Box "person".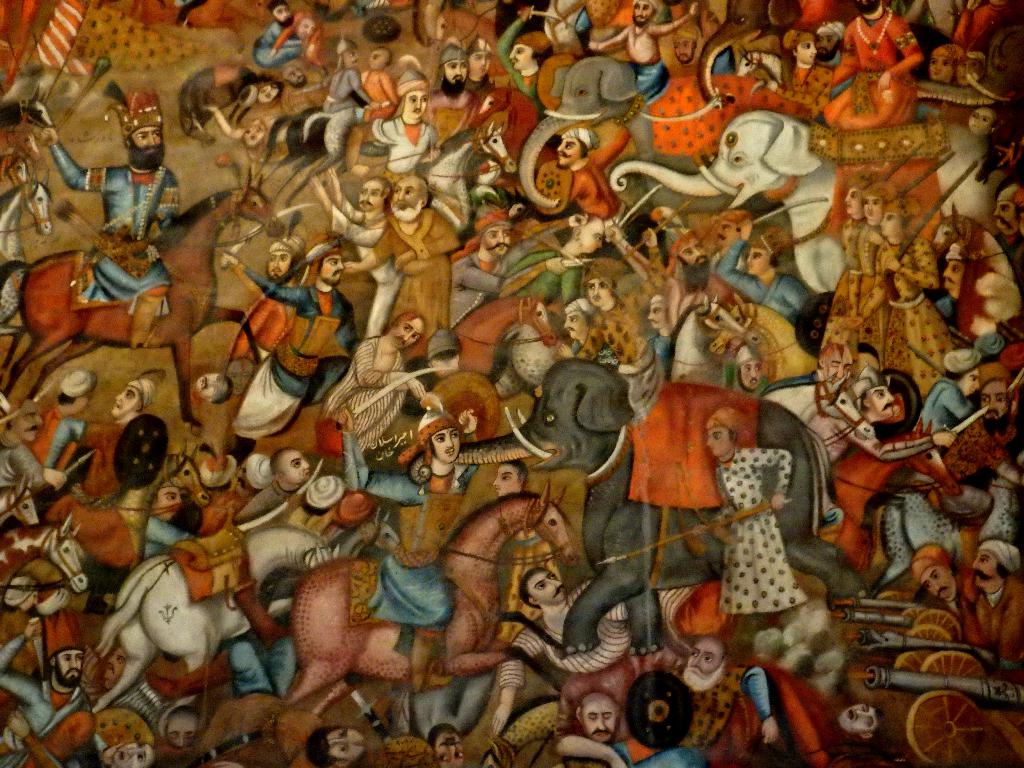
rect(708, 208, 804, 330).
